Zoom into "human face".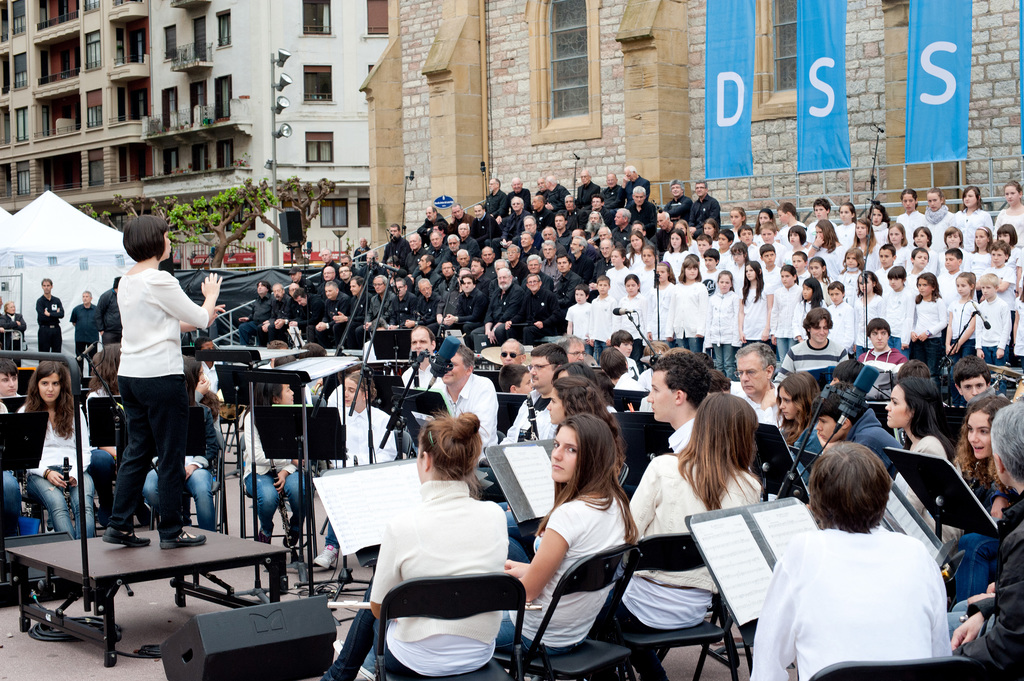
Zoom target: [810,321,830,342].
